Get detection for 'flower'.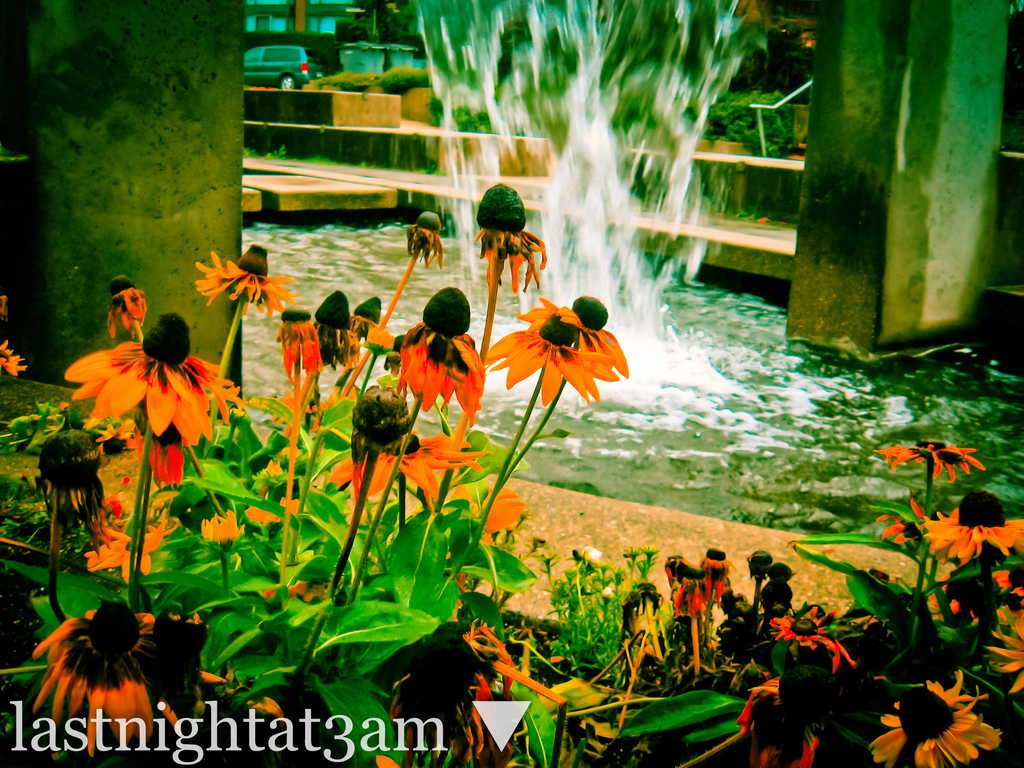
Detection: {"x1": 485, "y1": 303, "x2": 632, "y2": 404}.
